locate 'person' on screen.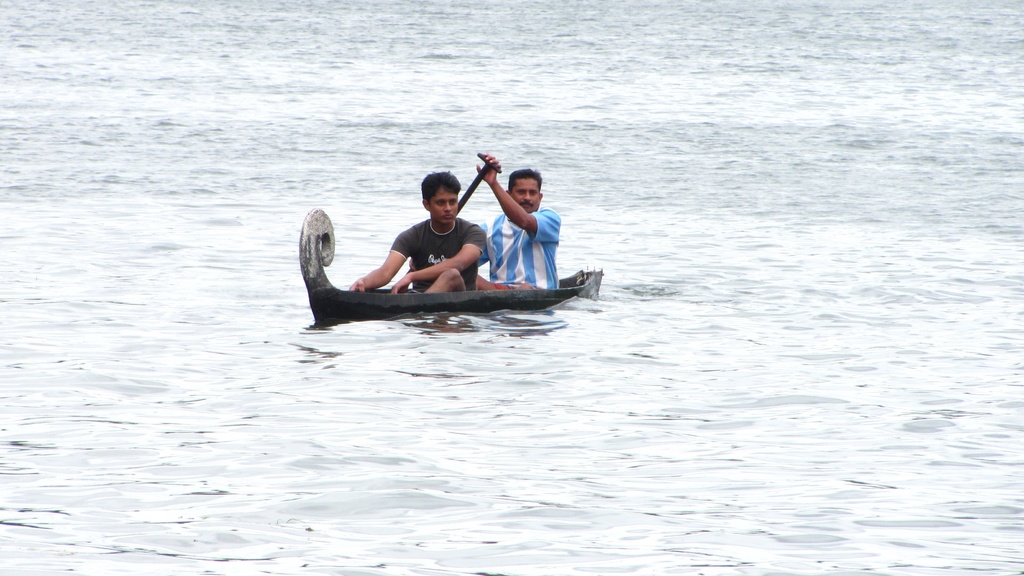
On screen at [left=351, top=168, right=485, bottom=288].
